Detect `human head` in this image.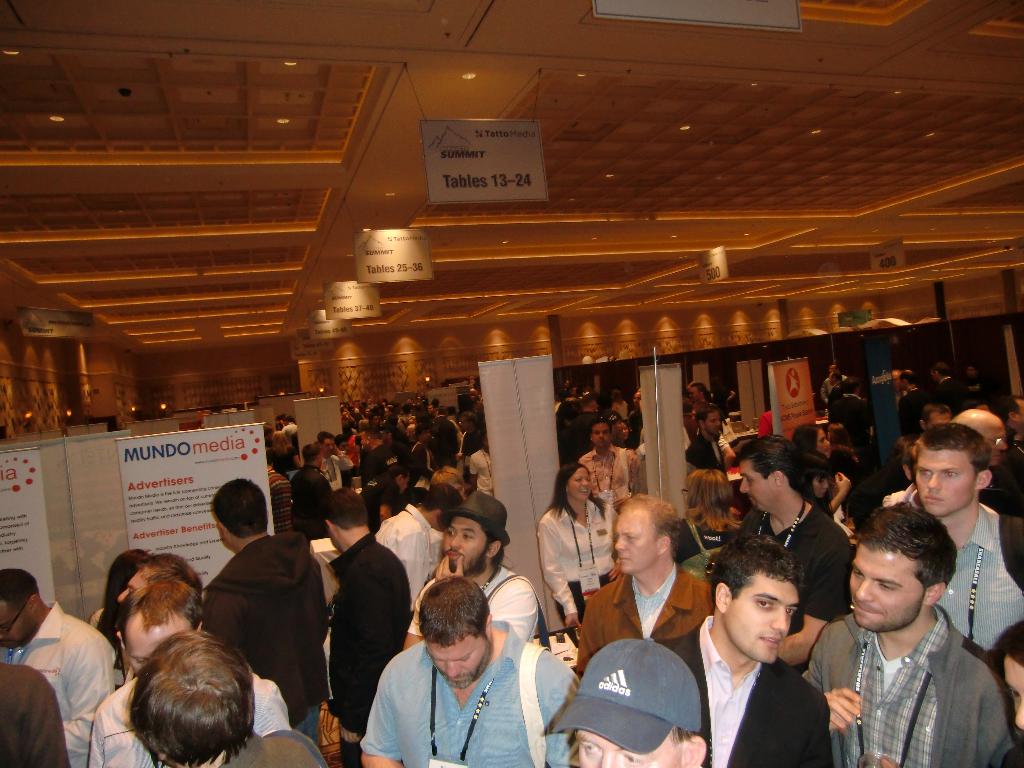
Detection: 892,369,899,388.
